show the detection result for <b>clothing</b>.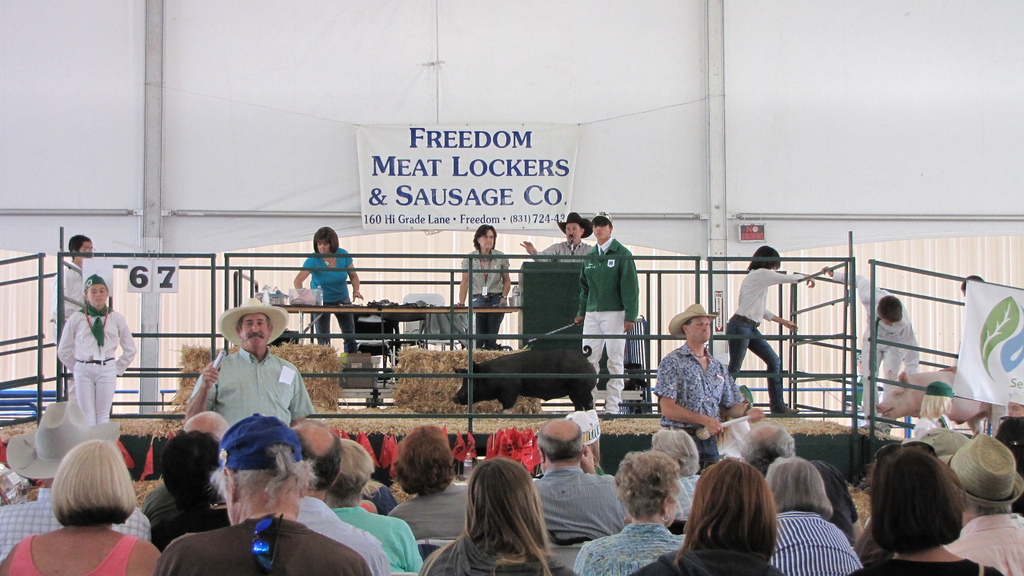
pyautogui.locateOnScreen(657, 346, 741, 472).
